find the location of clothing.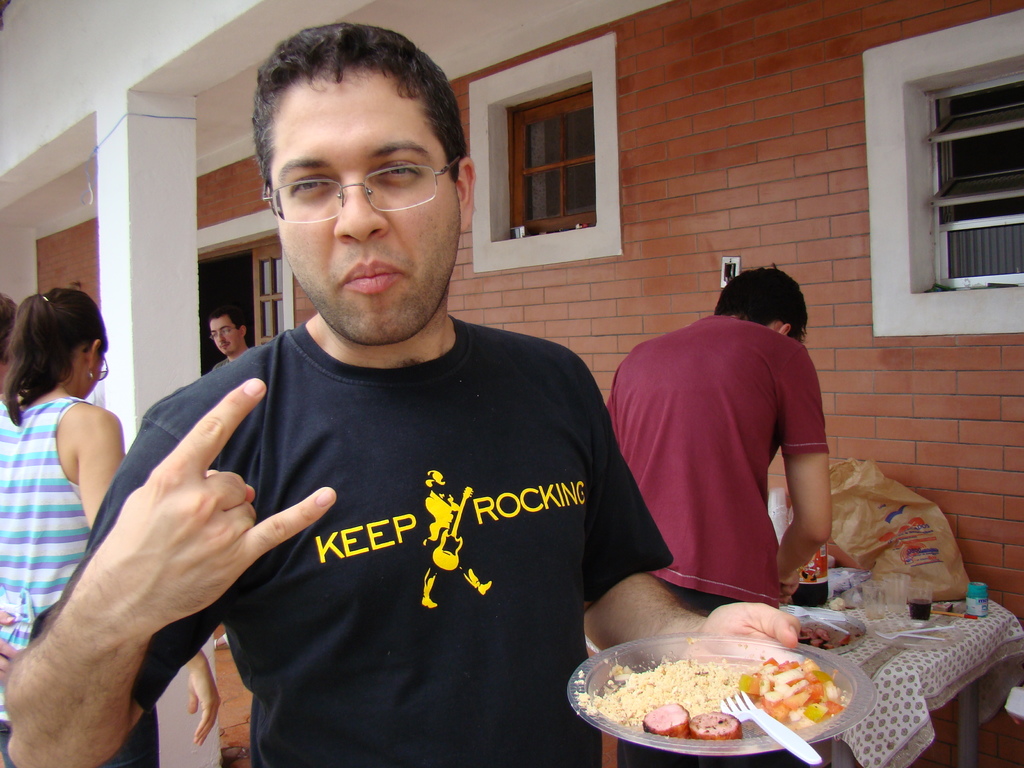
Location: locate(620, 291, 851, 650).
